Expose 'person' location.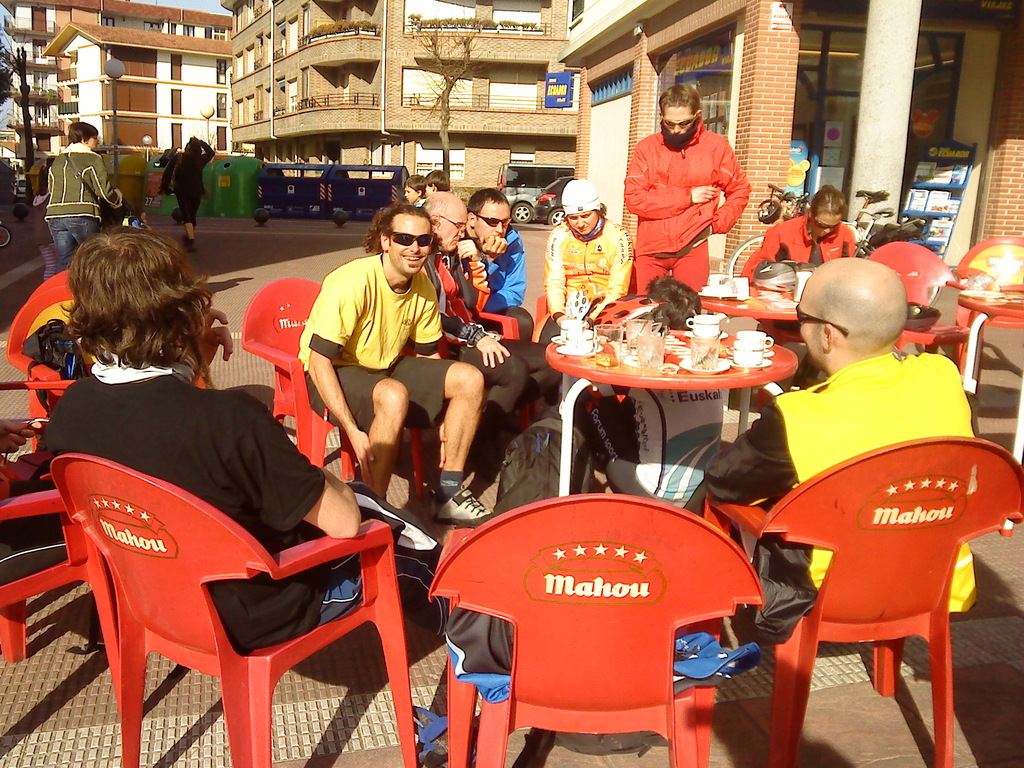
Exposed at (x1=307, y1=199, x2=470, y2=560).
